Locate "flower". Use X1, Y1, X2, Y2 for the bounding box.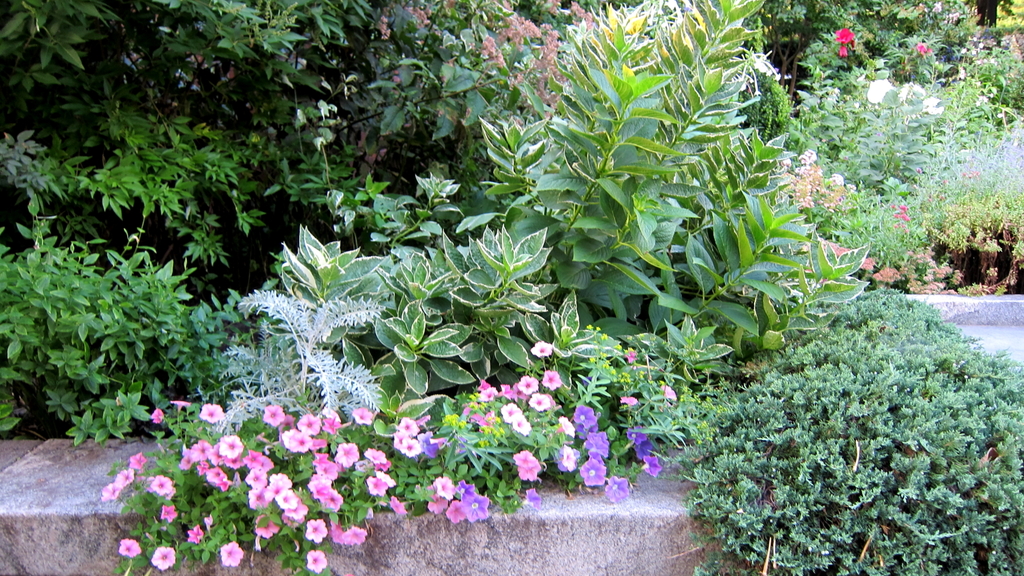
425, 484, 446, 511.
